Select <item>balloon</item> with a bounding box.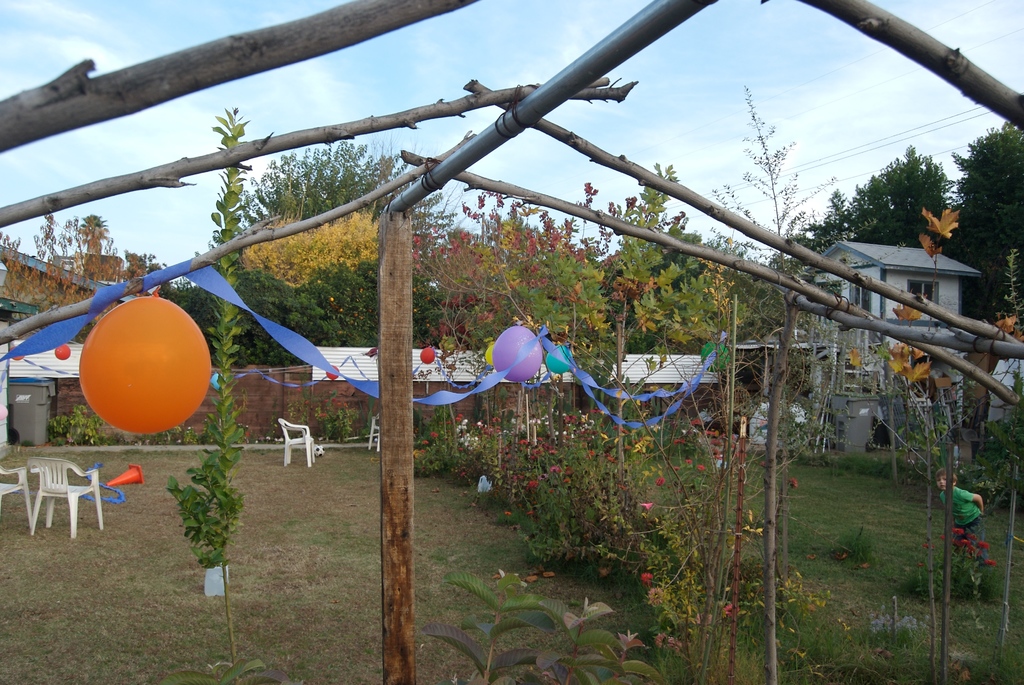
bbox=[701, 338, 731, 372].
